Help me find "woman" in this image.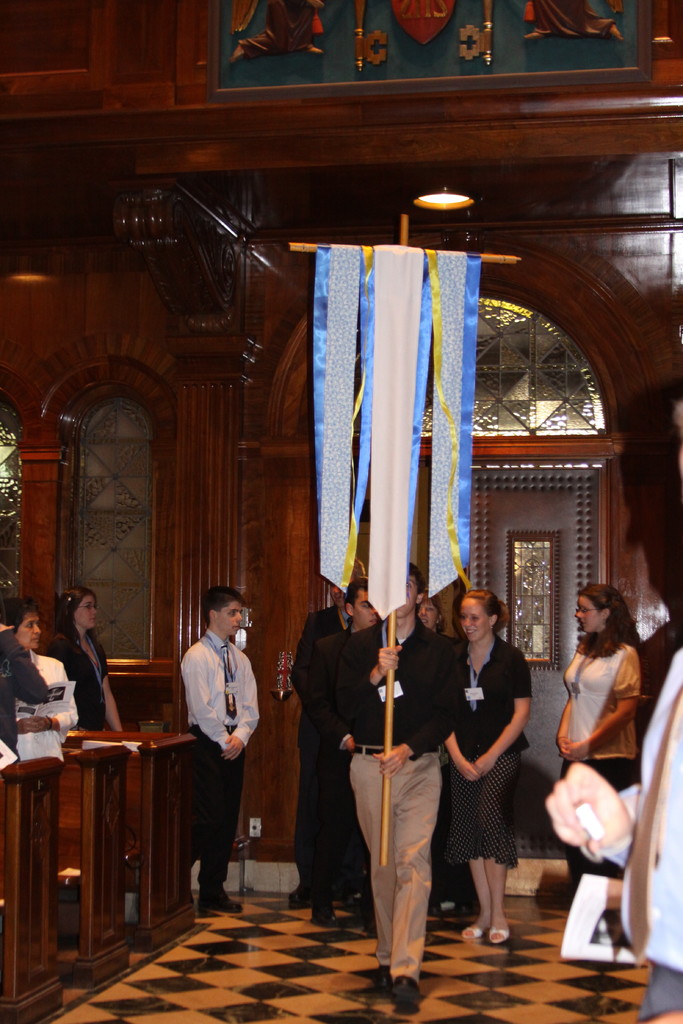
Found it: <box>444,591,530,948</box>.
